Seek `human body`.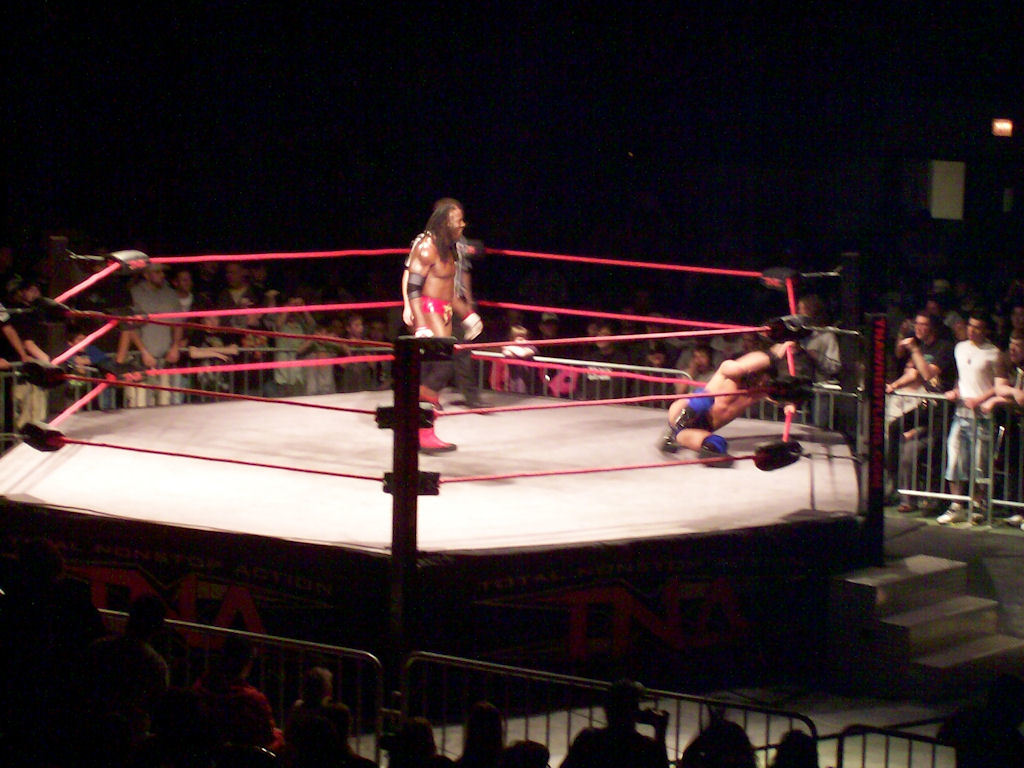
detection(575, 349, 642, 404).
